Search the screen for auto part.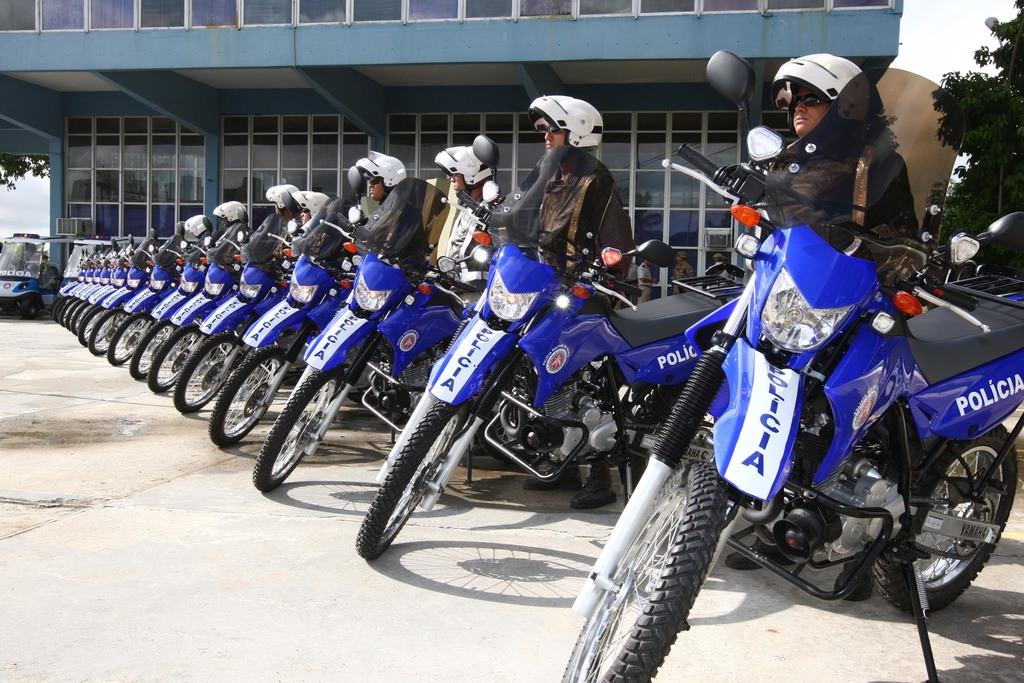
Found at select_region(152, 320, 213, 397).
